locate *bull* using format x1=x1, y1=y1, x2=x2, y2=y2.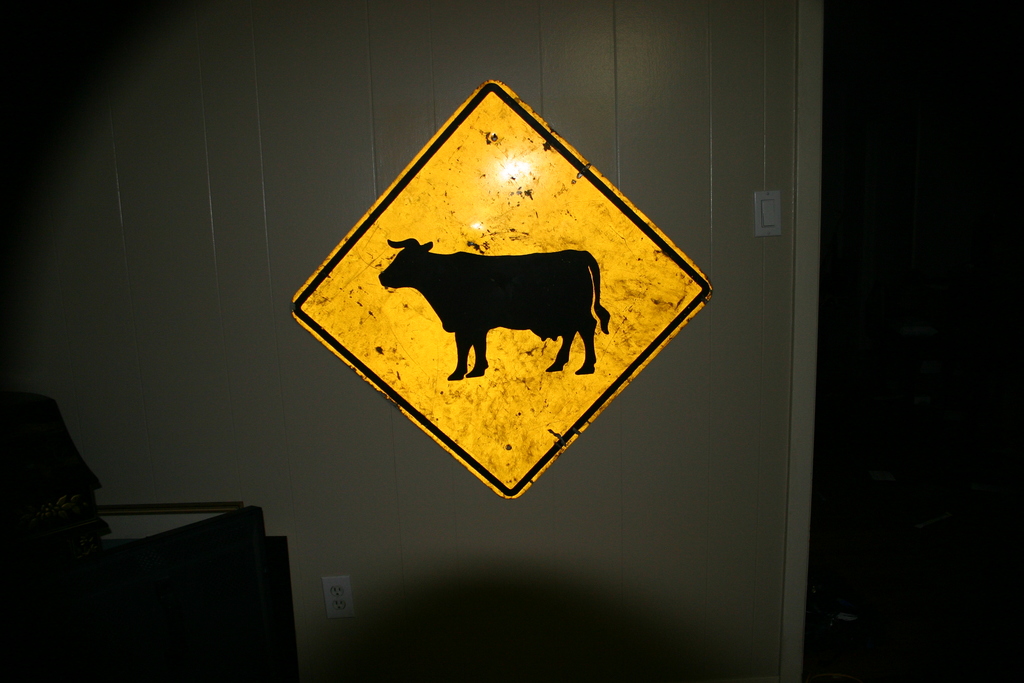
x1=376, y1=225, x2=609, y2=381.
